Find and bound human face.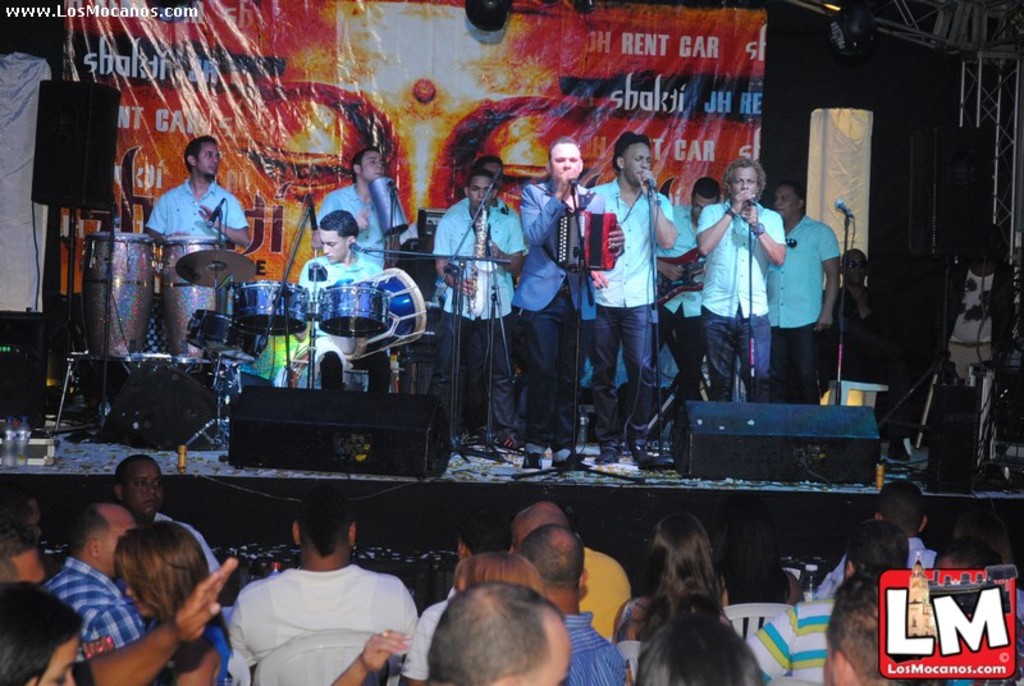
Bound: 623,137,650,186.
